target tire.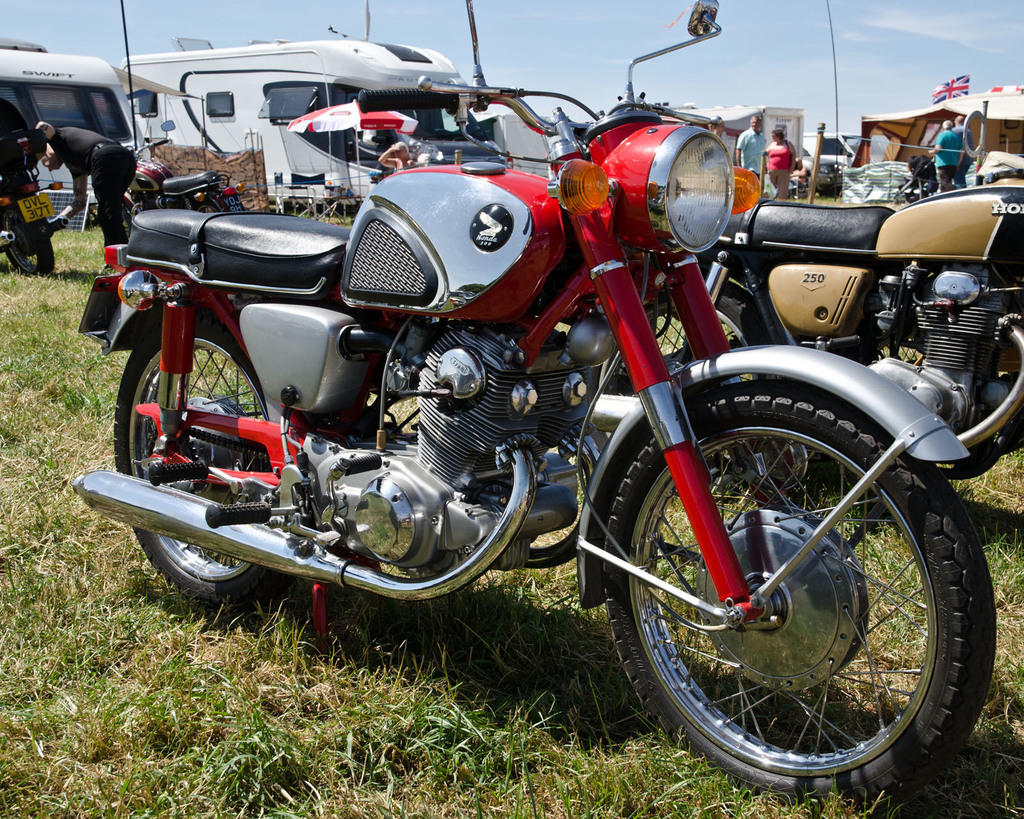
Target region: crop(694, 276, 765, 468).
